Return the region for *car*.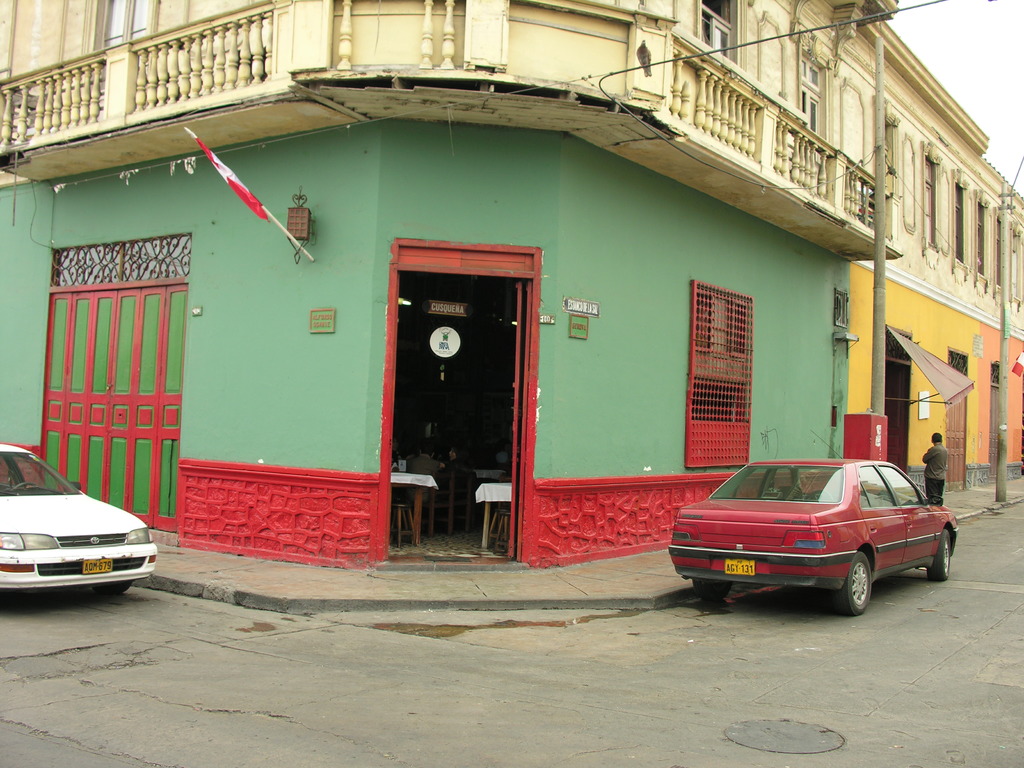
crop(665, 446, 962, 620).
